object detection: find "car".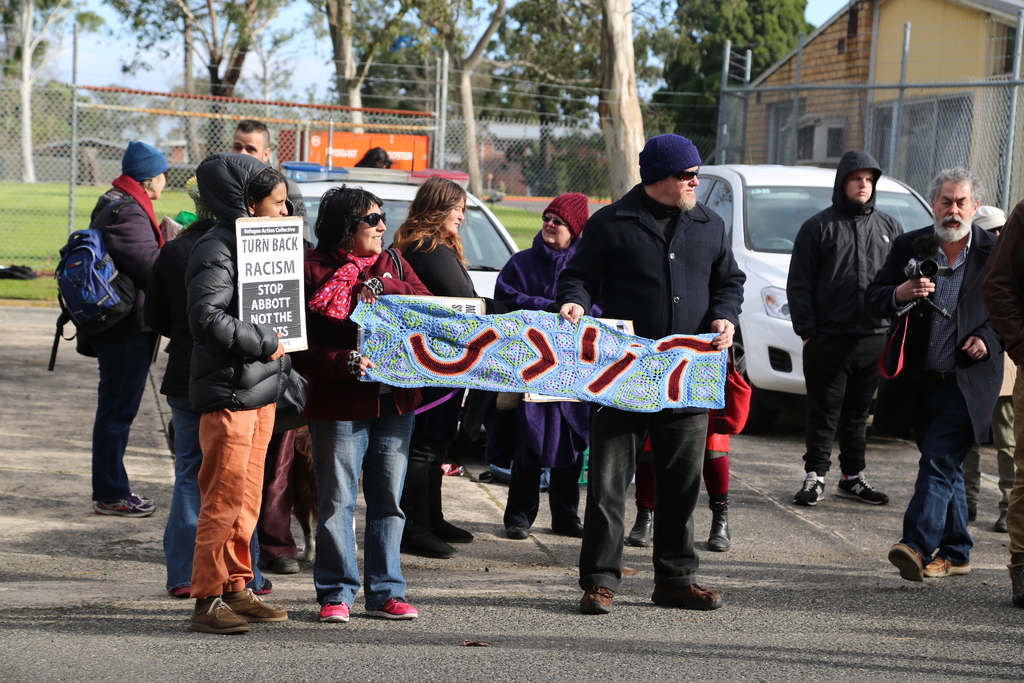
l=698, t=154, r=935, b=425.
